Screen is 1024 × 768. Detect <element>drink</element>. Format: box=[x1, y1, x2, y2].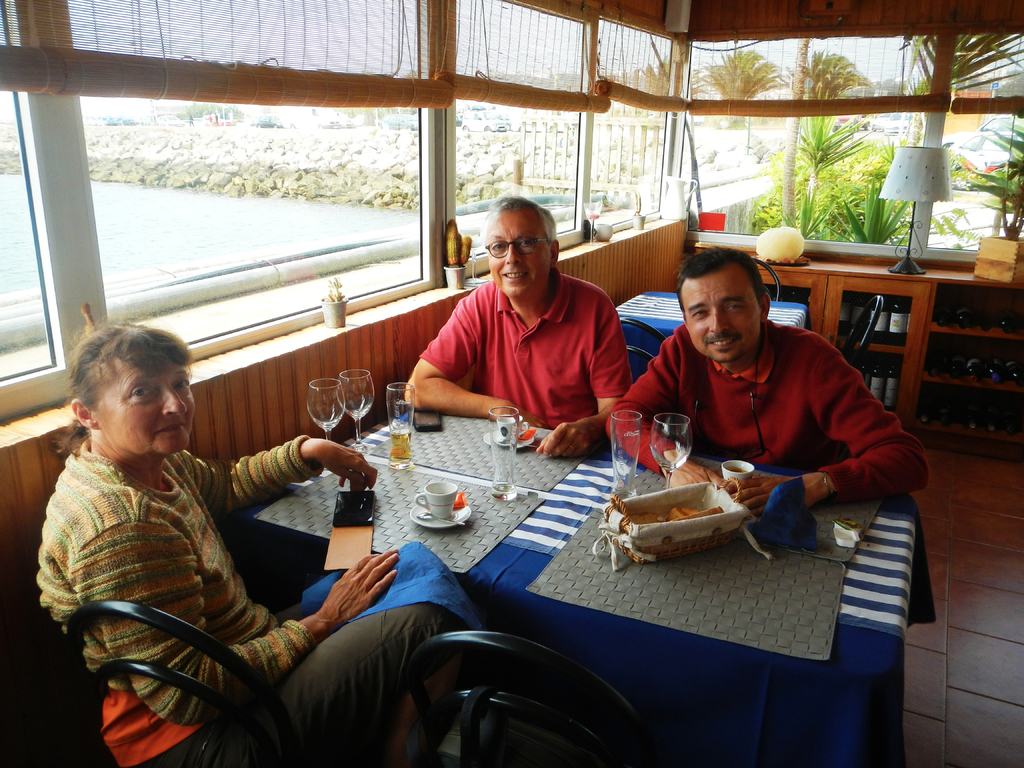
box=[723, 464, 749, 477].
